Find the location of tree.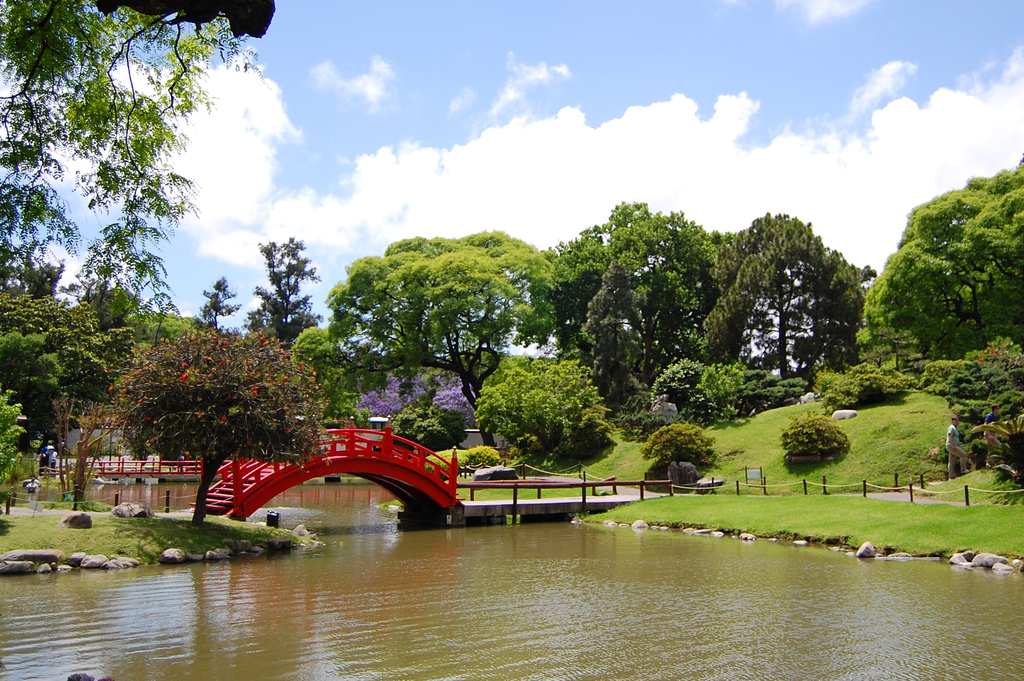
Location: {"x1": 0, "y1": 0, "x2": 296, "y2": 353}.
